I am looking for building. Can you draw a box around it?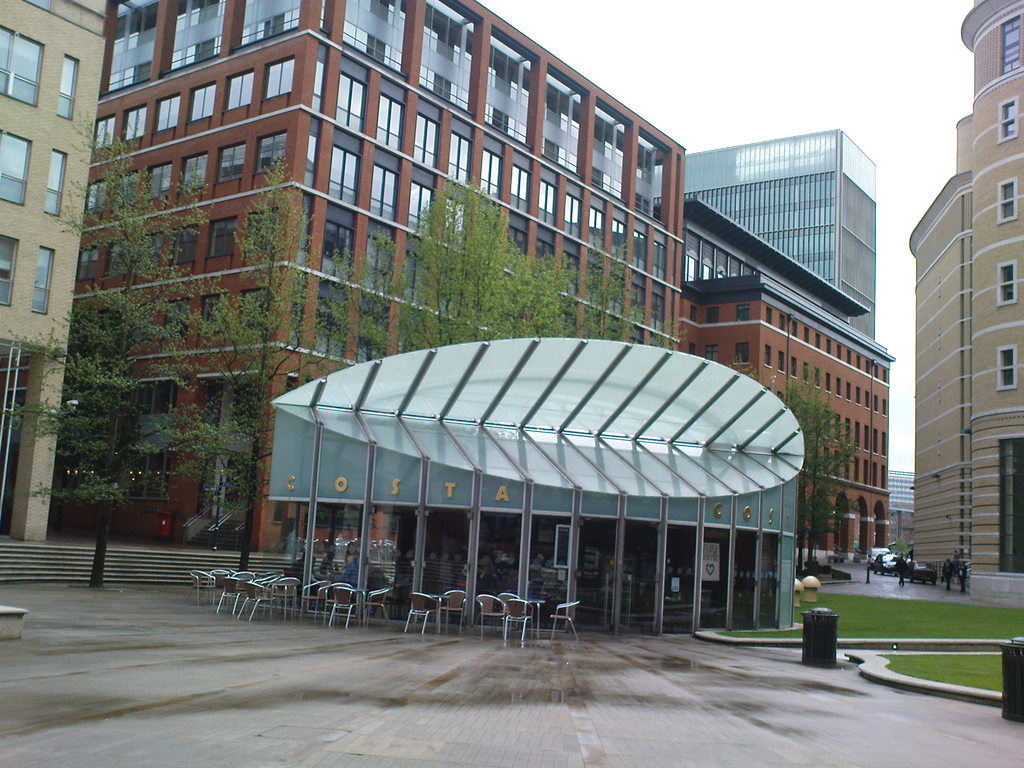
Sure, the bounding box is 0, 0, 111, 545.
